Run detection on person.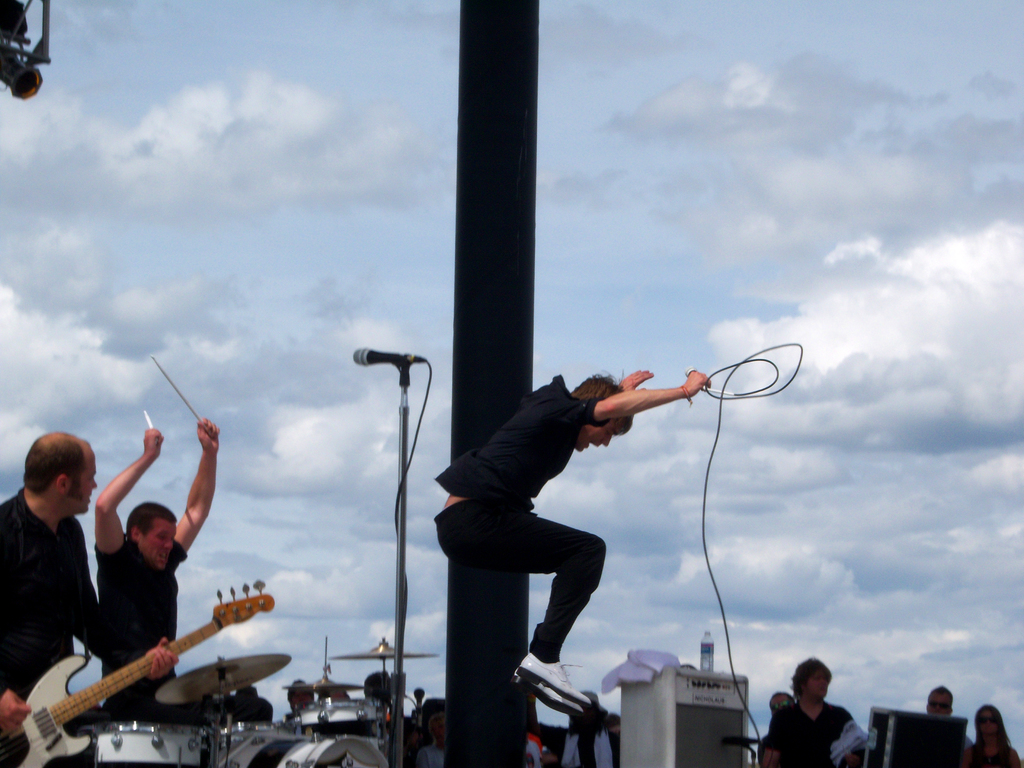
Result: box=[403, 698, 448, 767].
